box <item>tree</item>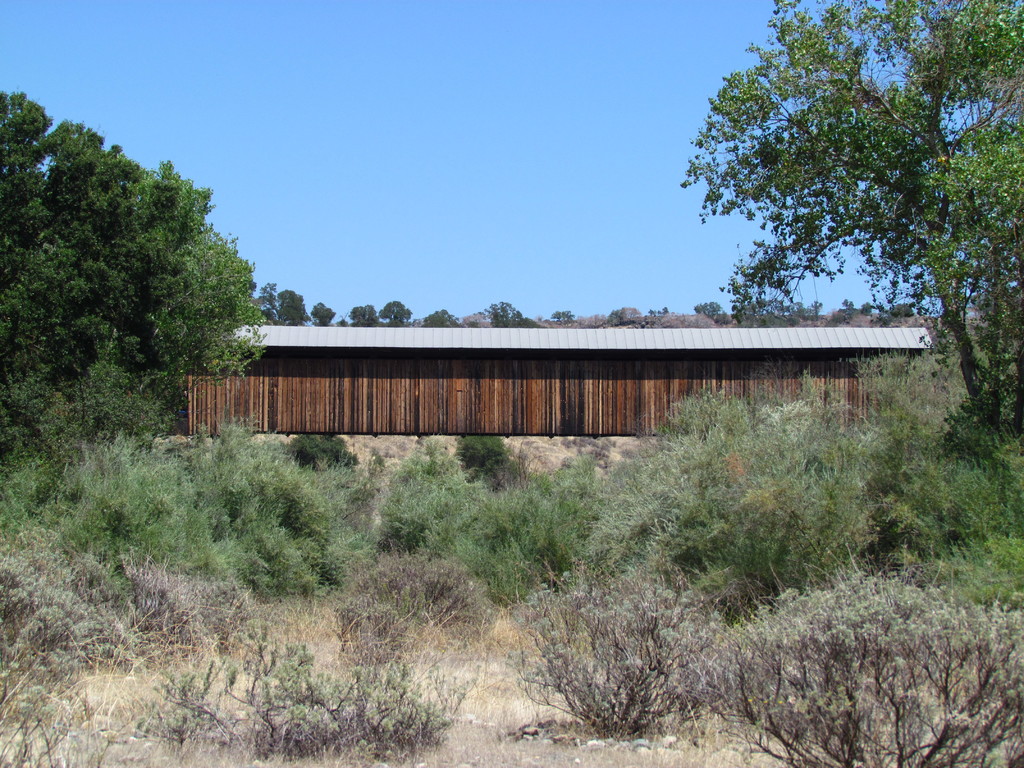
<bbox>263, 288, 309, 328</bbox>
